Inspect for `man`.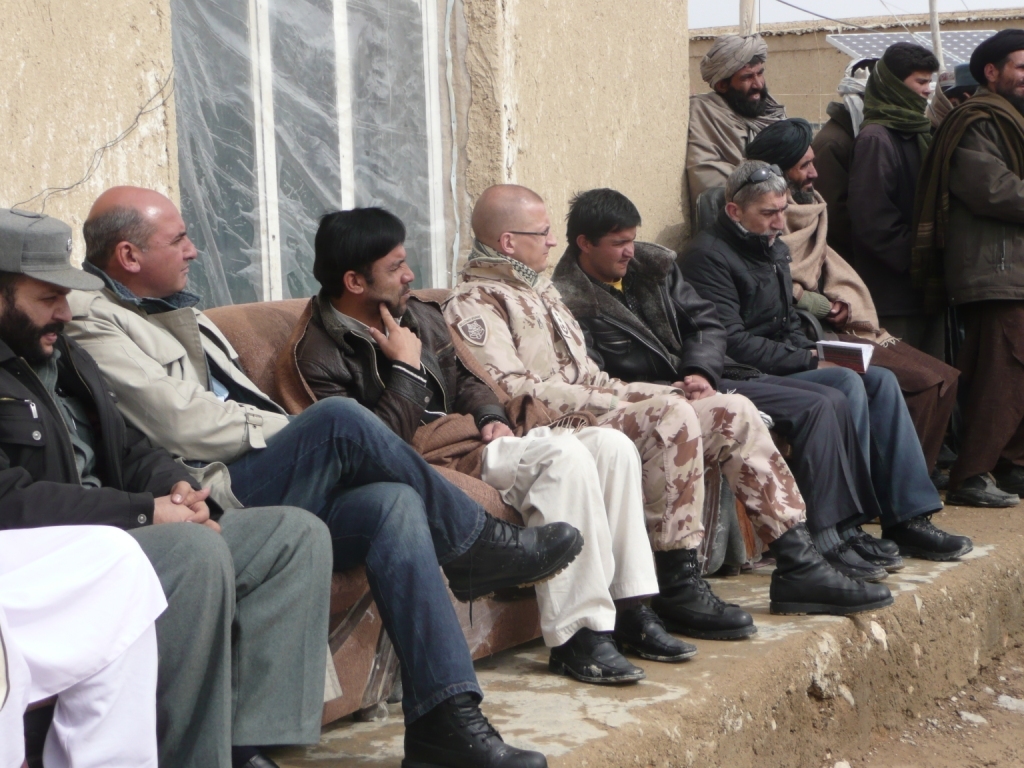
Inspection: (270,206,699,685).
